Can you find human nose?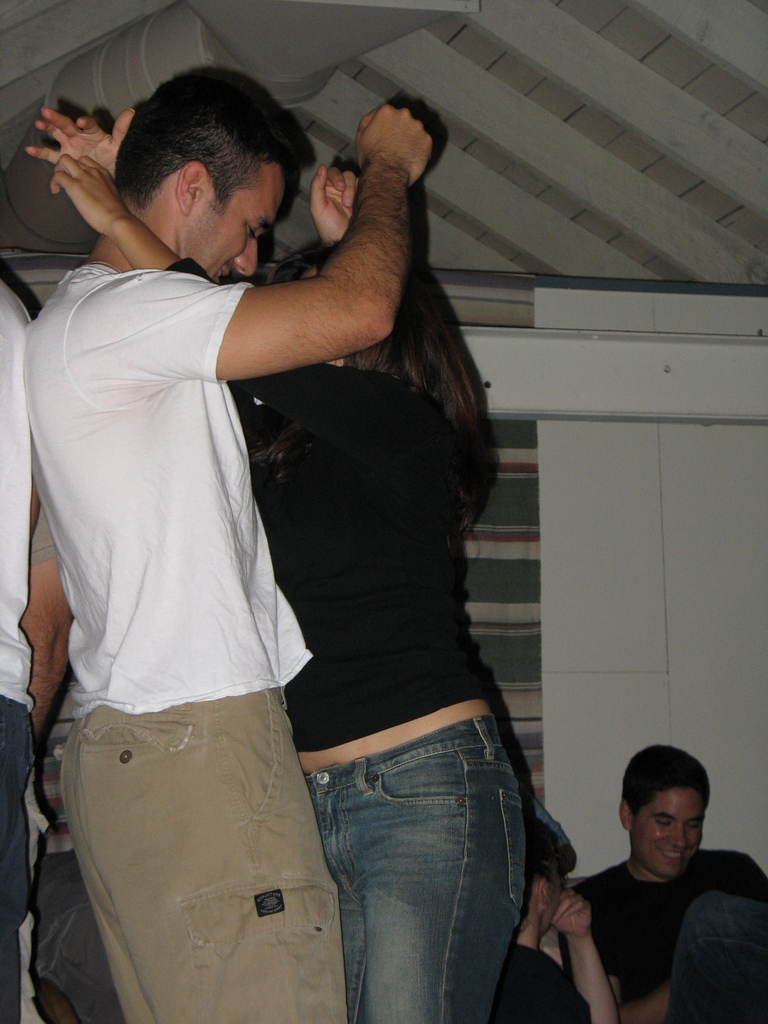
Yes, bounding box: region(670, 822, 691, 848).
